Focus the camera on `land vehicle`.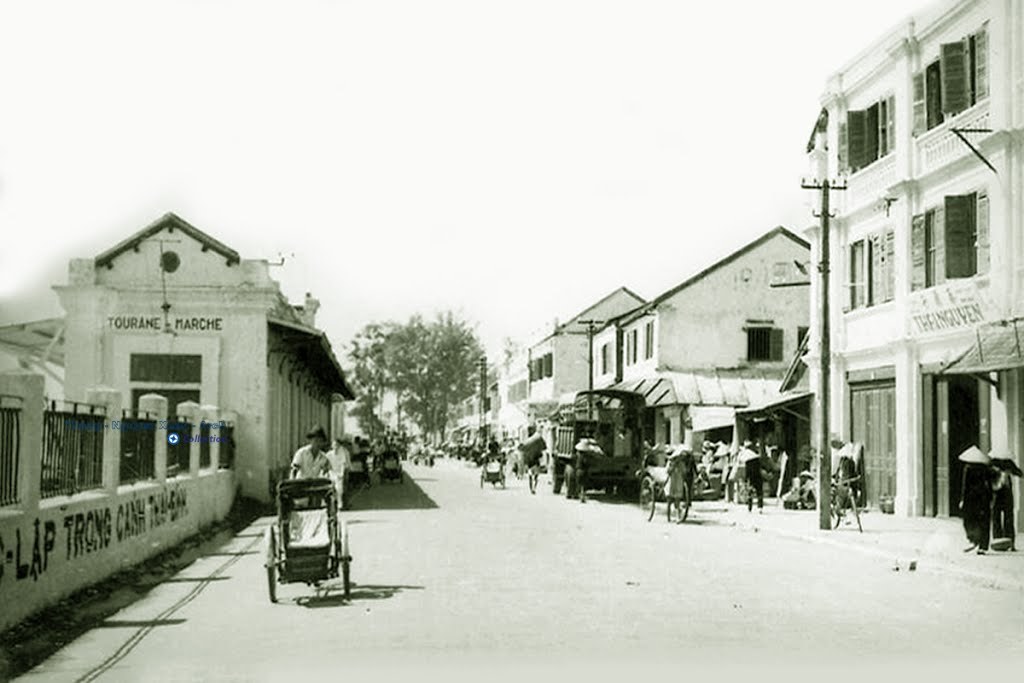
Focus region: crop(530, 393, 695, 510).
